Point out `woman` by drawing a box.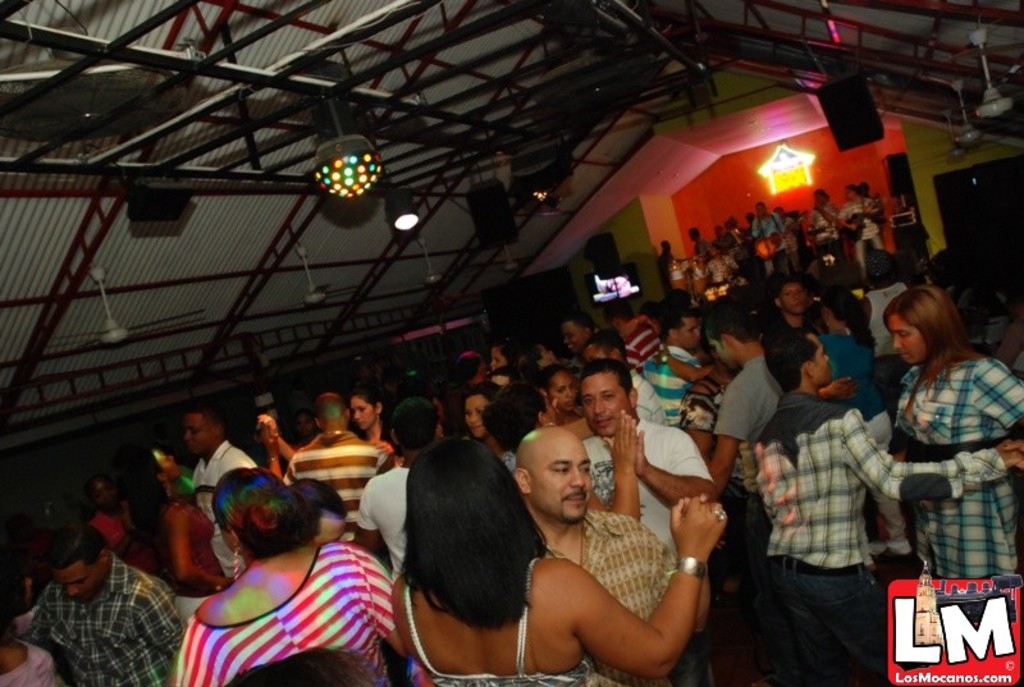
[289, 407, 323, 453].
